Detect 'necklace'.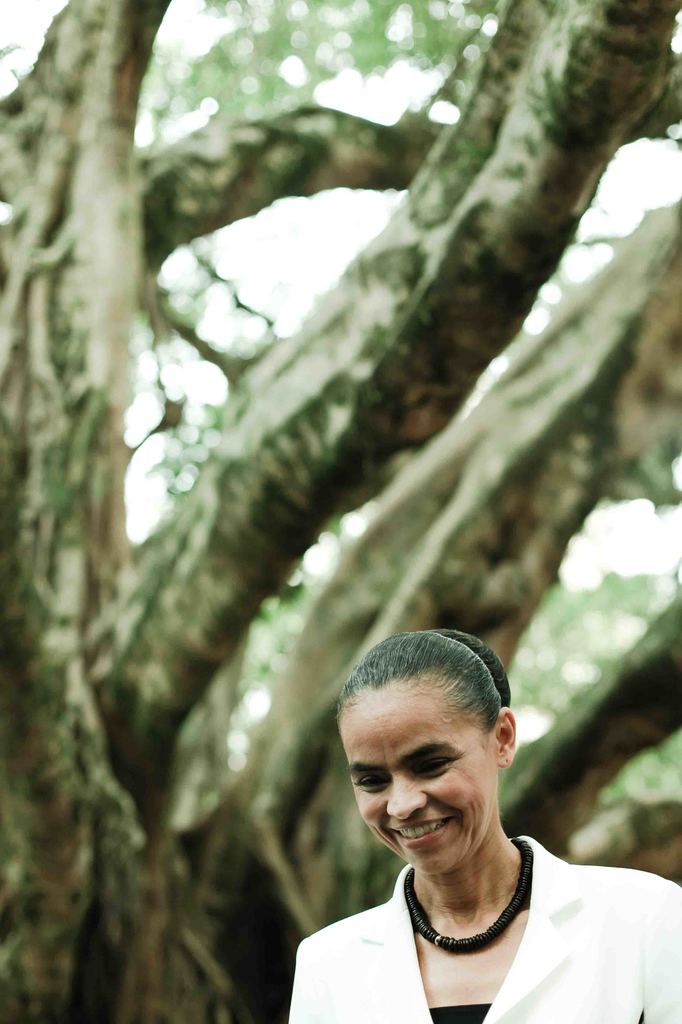
Detected at 406 838 535 955.
